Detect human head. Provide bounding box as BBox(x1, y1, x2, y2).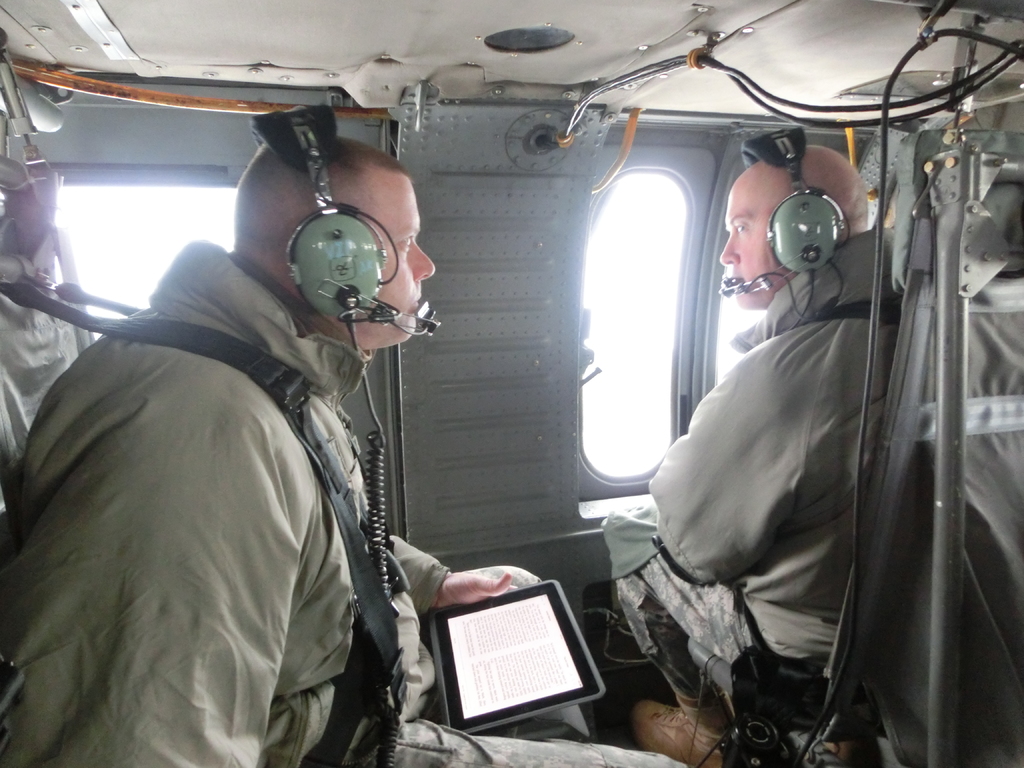
BBox(231, 129, 435, 348).
